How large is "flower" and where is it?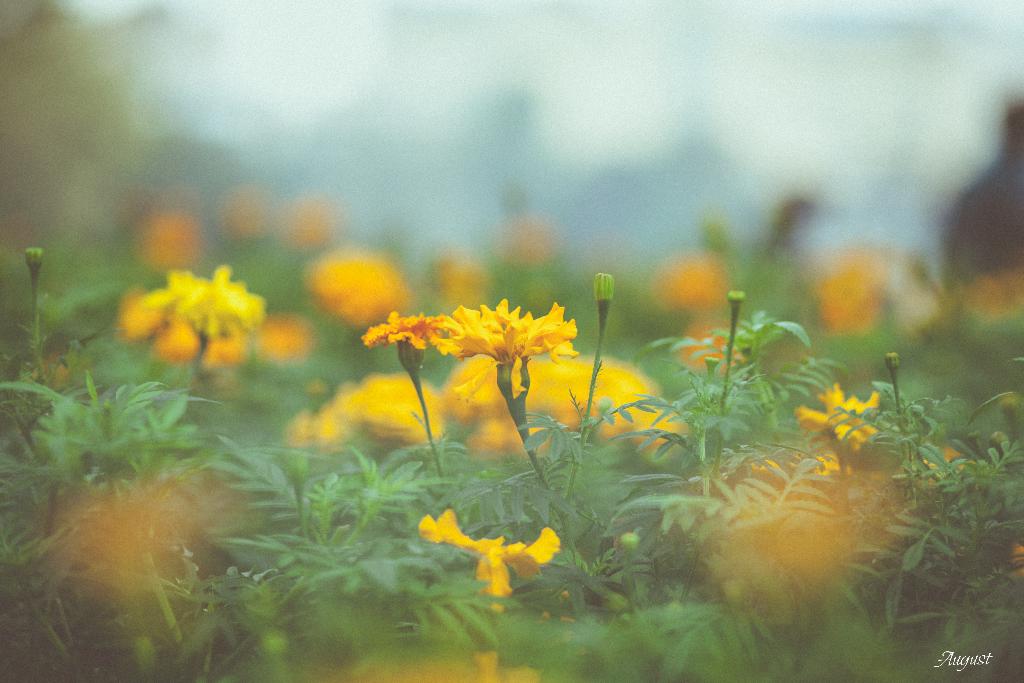
Bounding box: 438:297:583:397.
